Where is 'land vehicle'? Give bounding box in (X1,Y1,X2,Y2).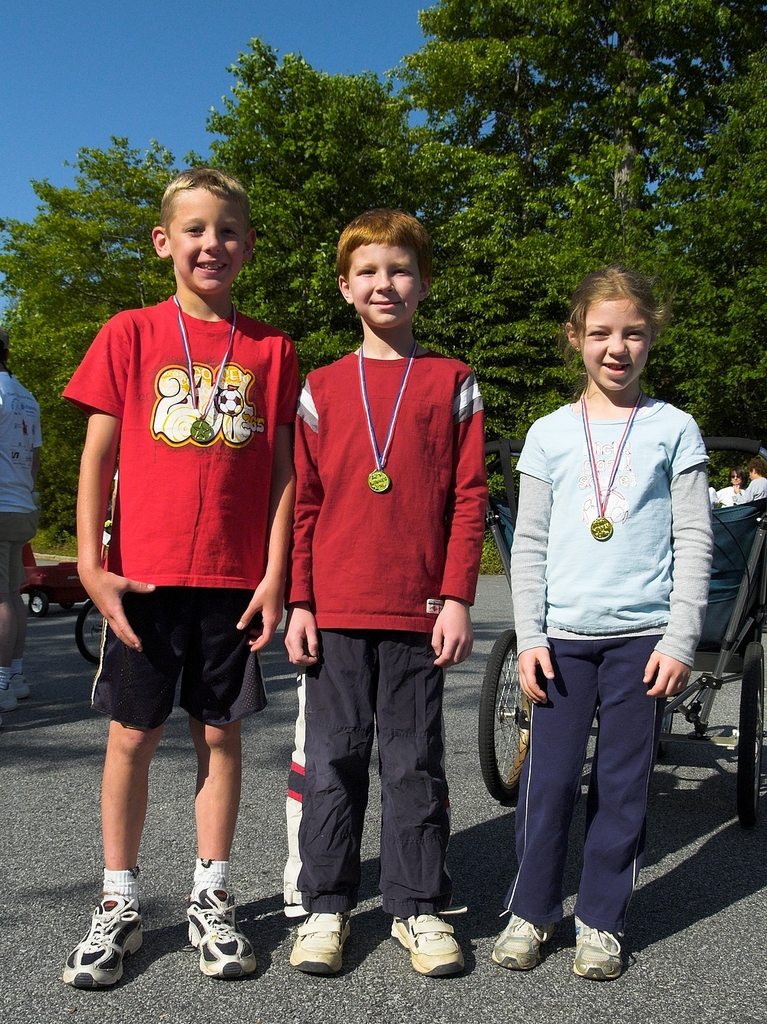
(21,542,86,617).
